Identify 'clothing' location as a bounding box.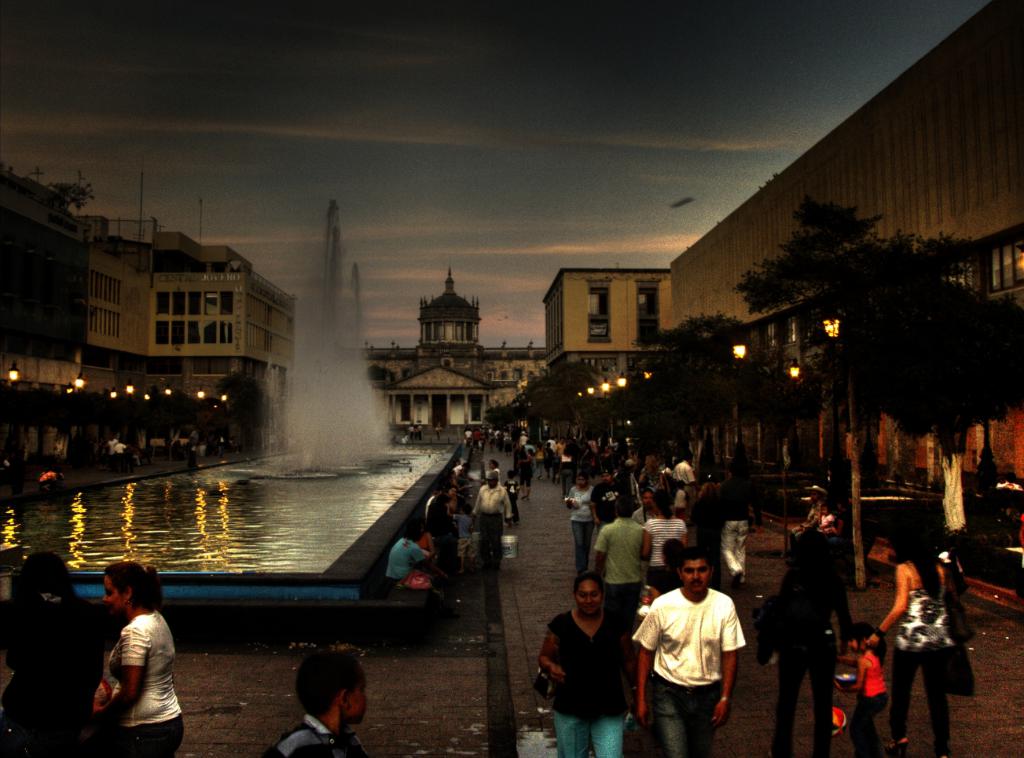
631, 588, 746, 755.
